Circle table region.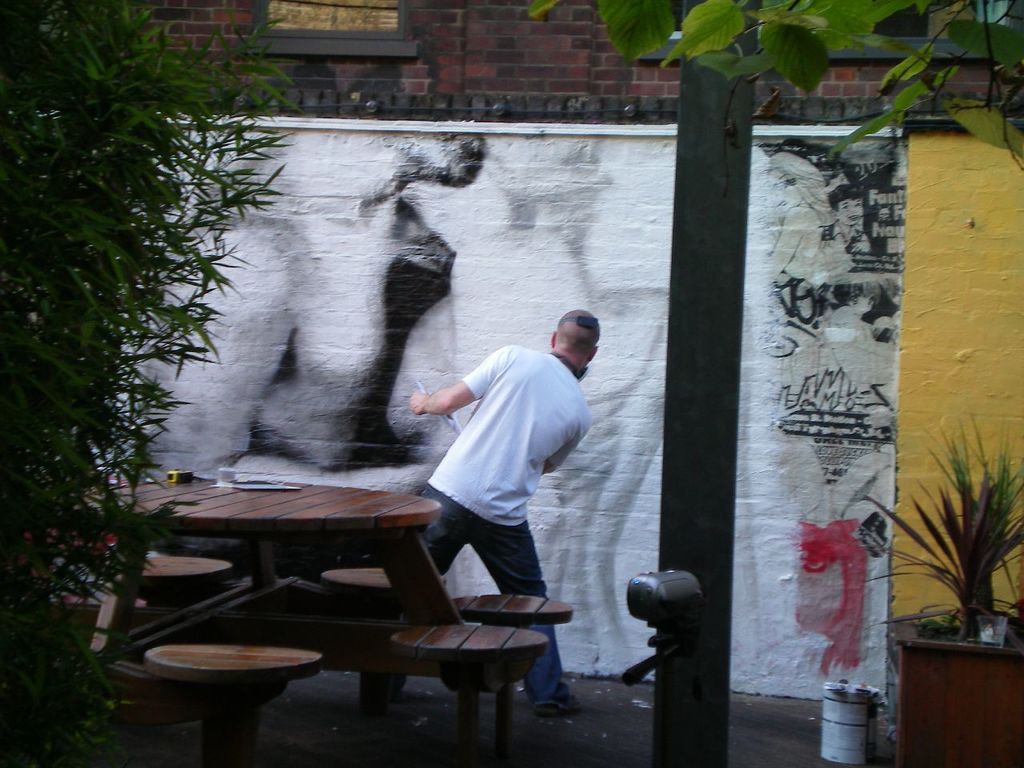
Region: left=111, top=481, right=506, bottom=642.
